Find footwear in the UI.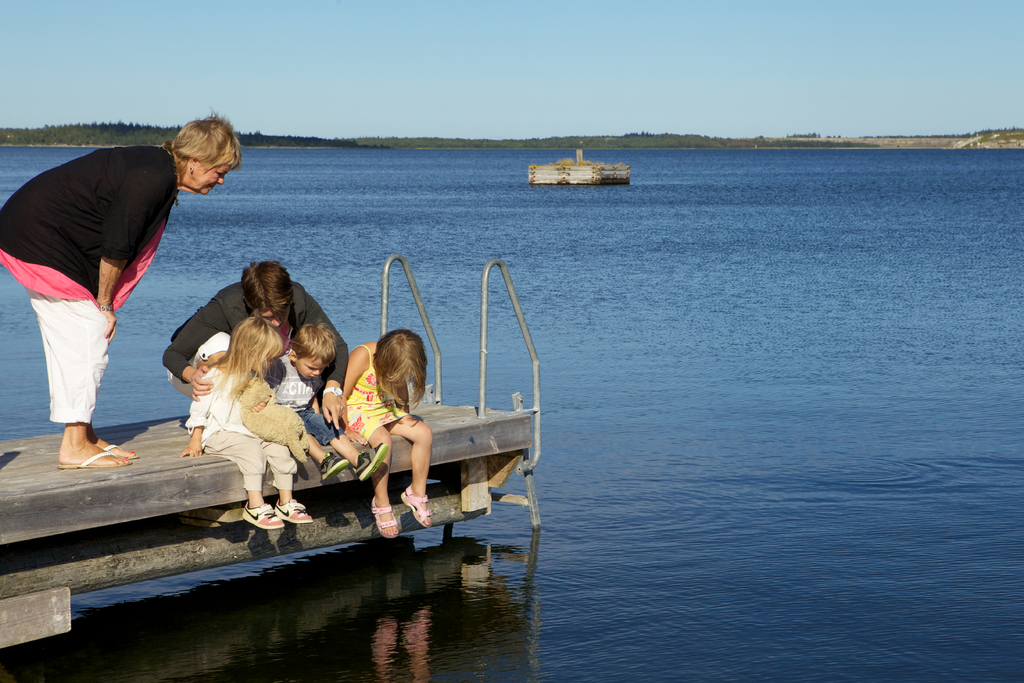
UI element at rect(371, 497, 400, 538).
